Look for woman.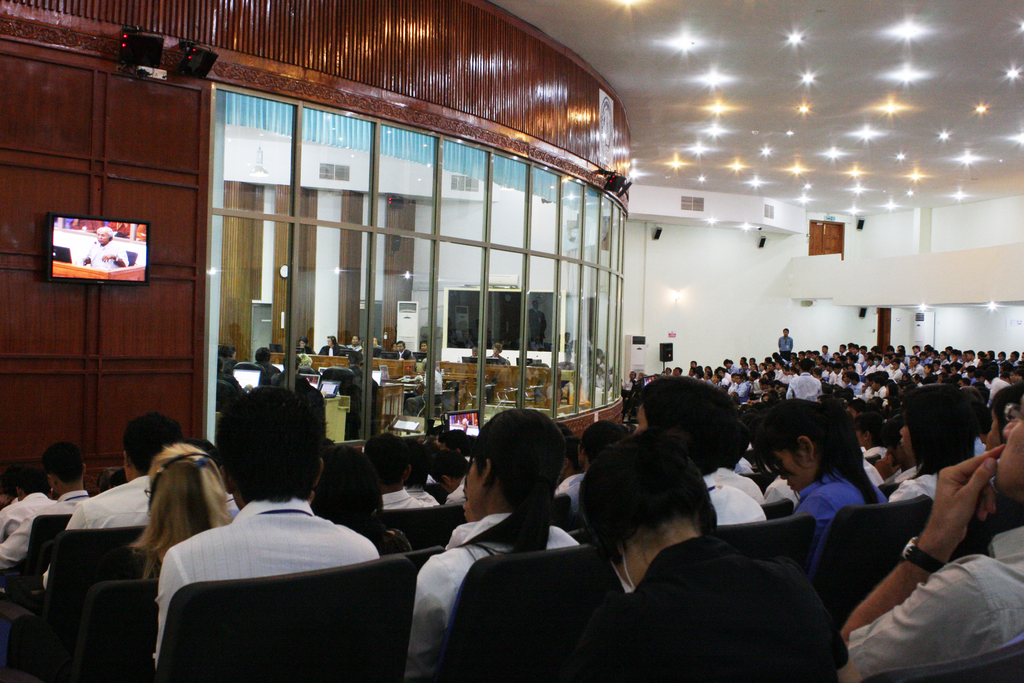
Found: [x1=133, y1=444, x2=219, y2=591].
